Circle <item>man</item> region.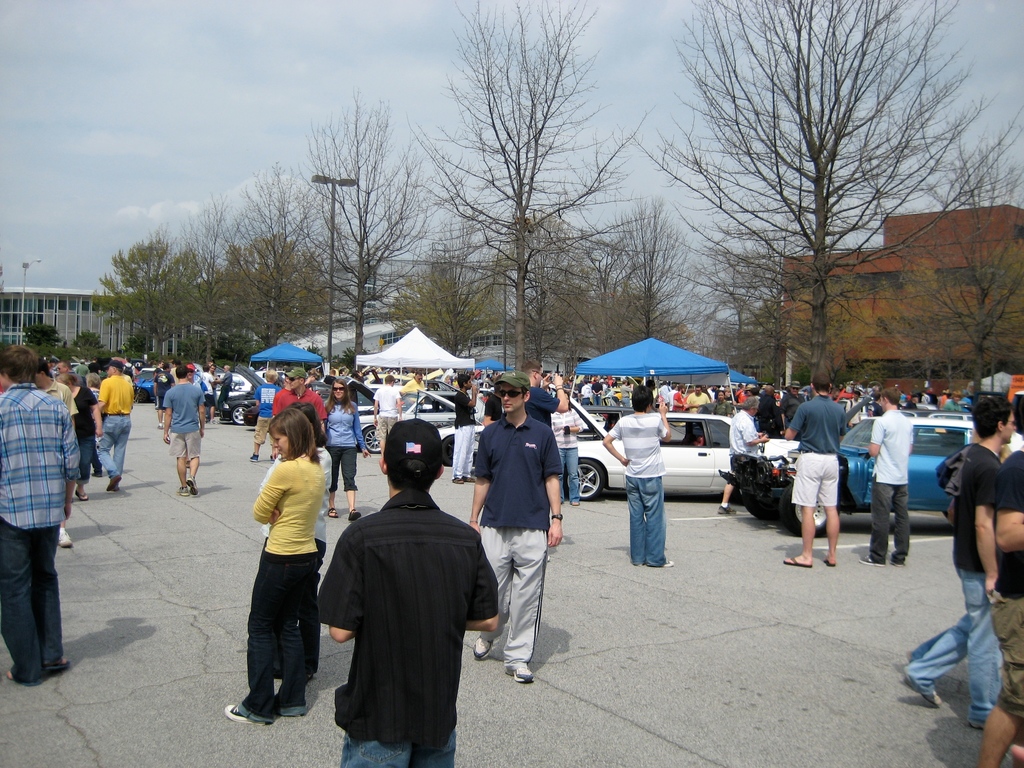
Region: <region>161, 362, 205, 506</region>.
